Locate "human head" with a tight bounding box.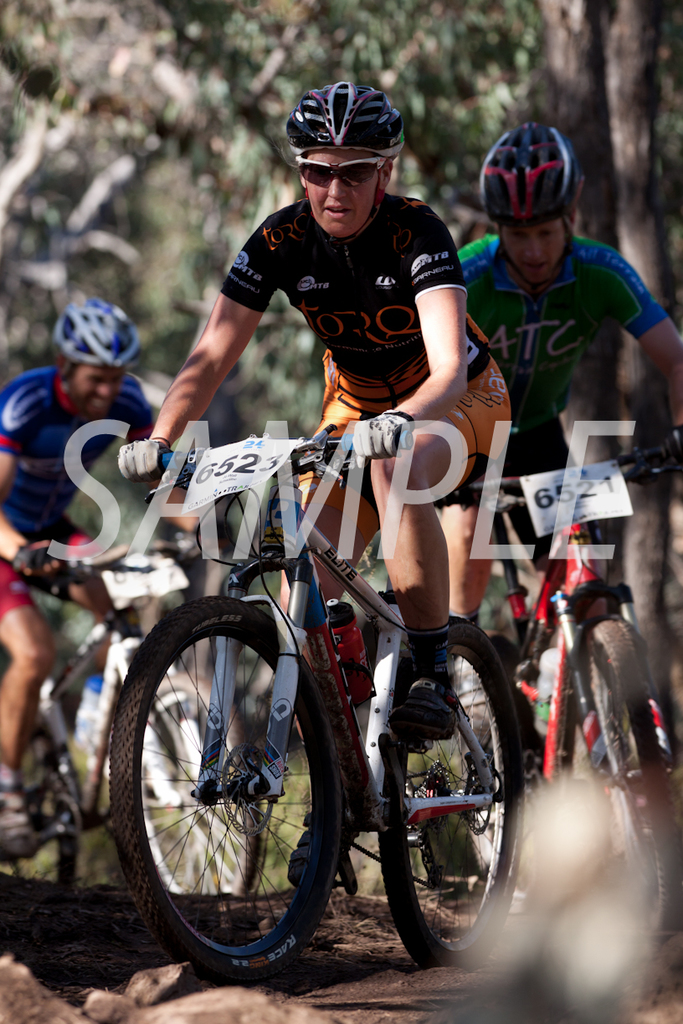
287 78 410 226.
